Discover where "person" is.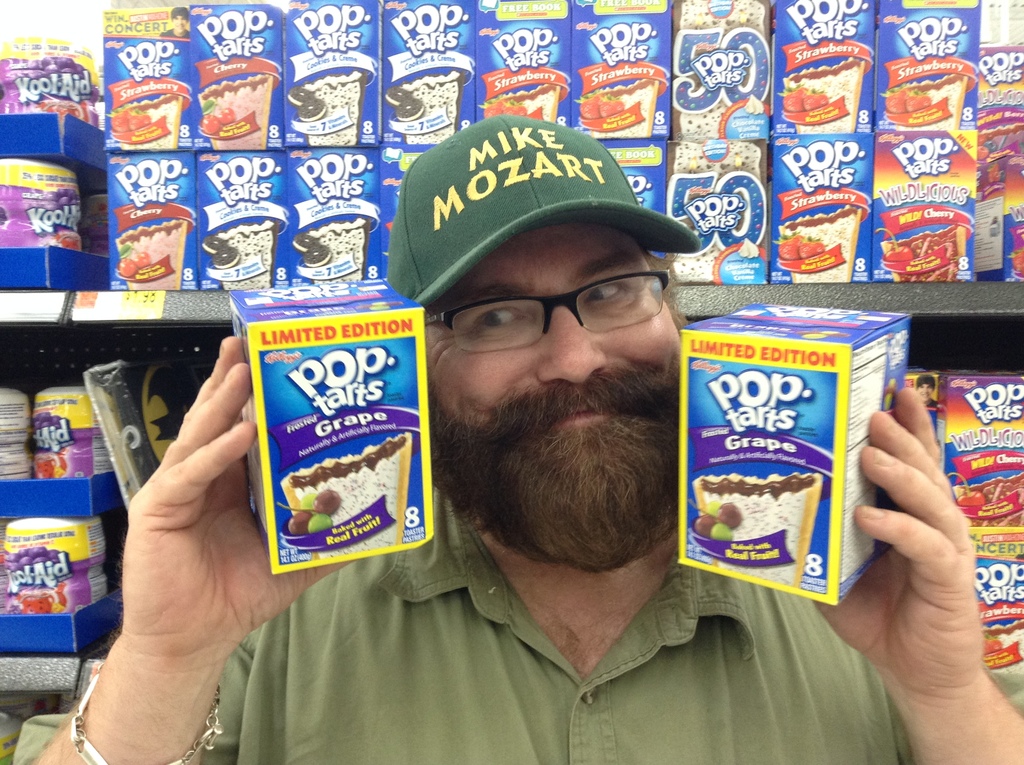
Discovered at 29:109:1023:764.
